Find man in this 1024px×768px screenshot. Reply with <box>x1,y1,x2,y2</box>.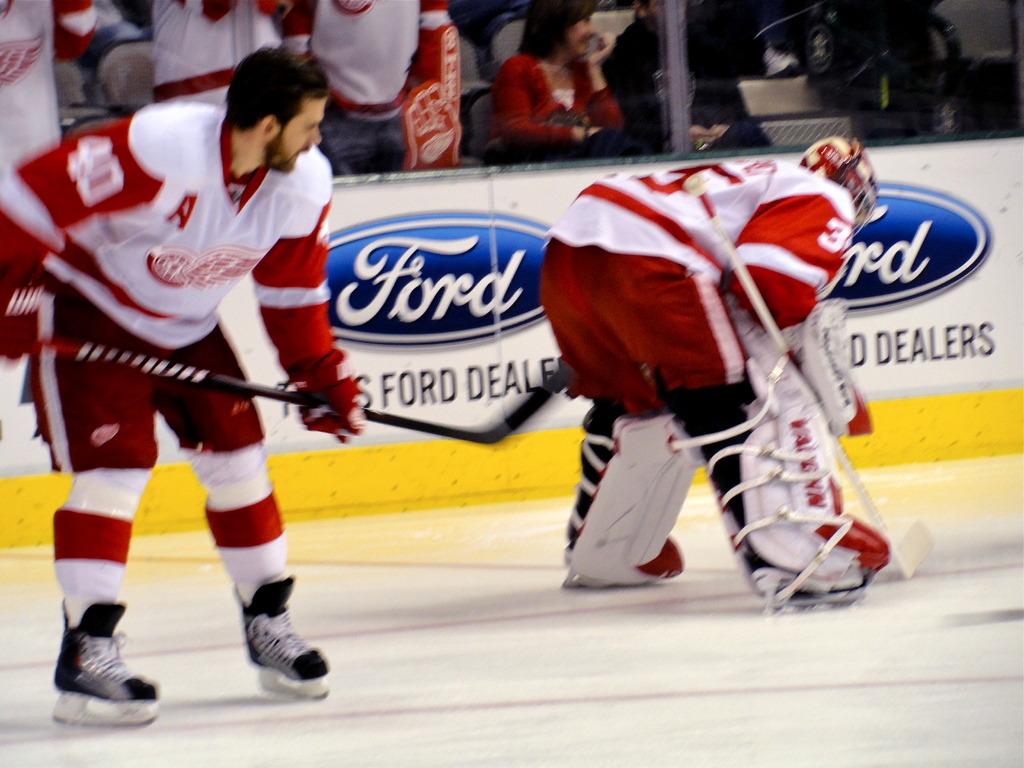
<box>147,0,296,105</box>.
